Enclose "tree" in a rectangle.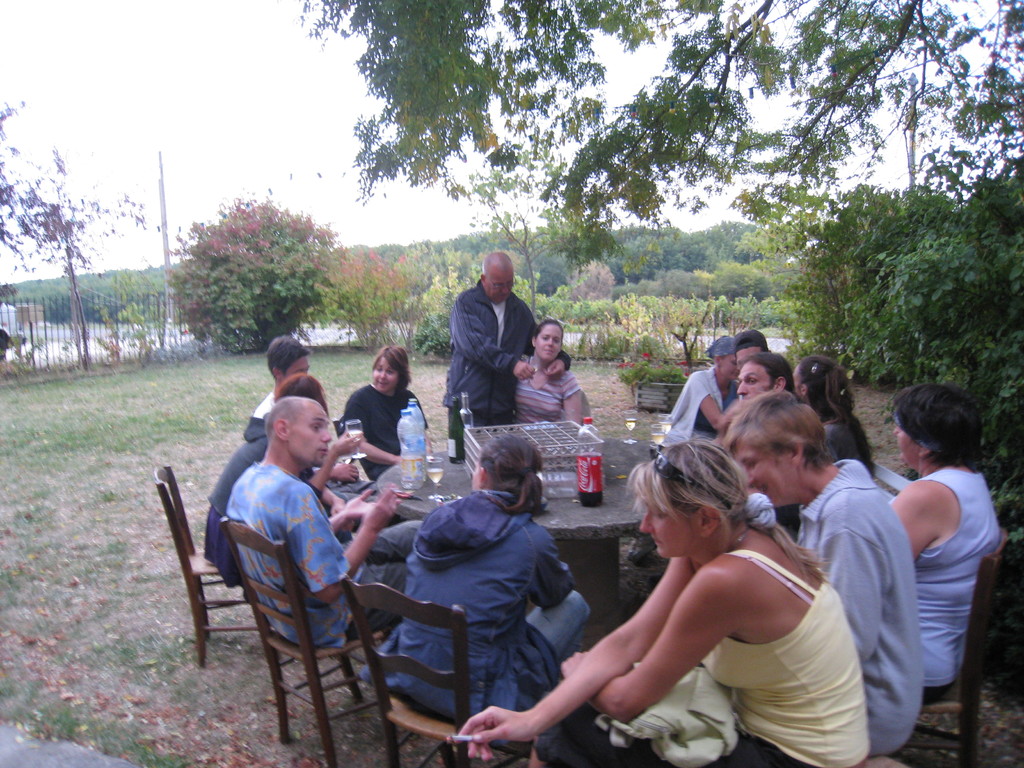
region(316, 247, 424, 351).
